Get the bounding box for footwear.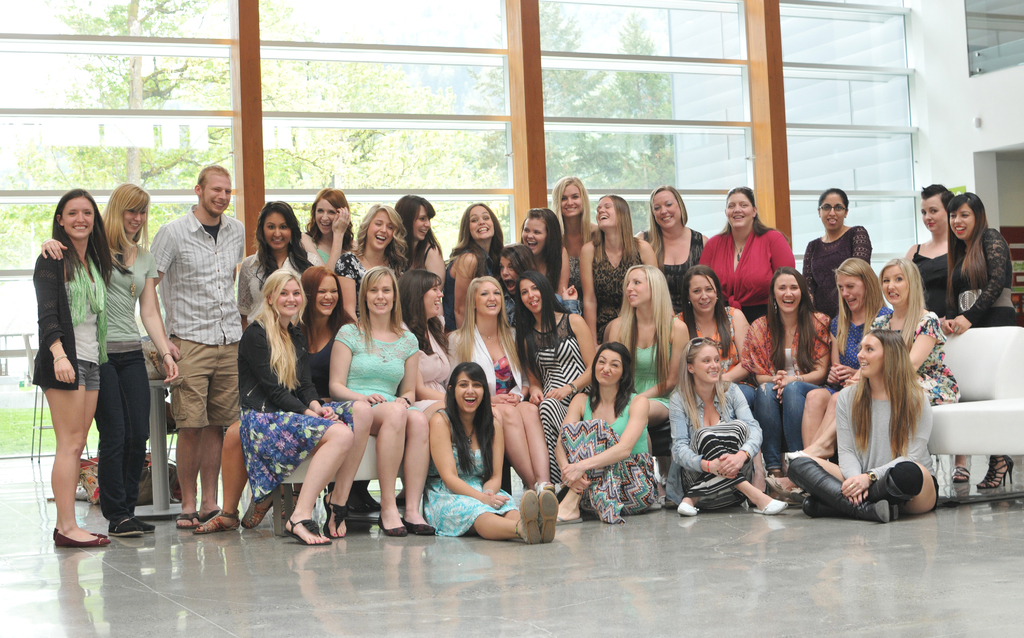
left=284, top=514, right=332, bottom=548.
